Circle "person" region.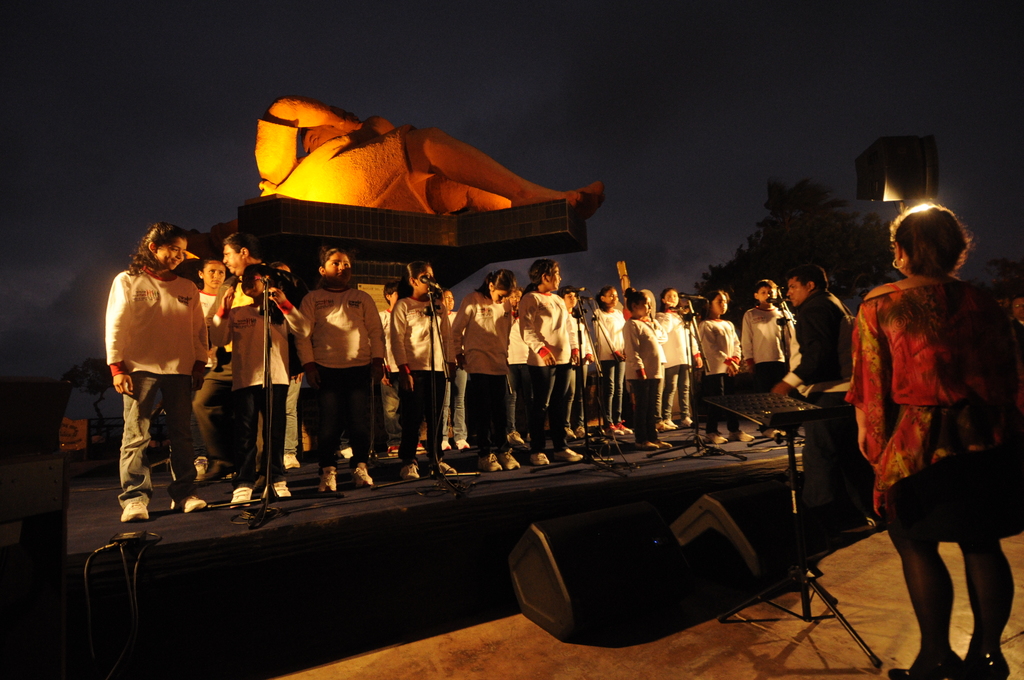
Region: <box>768,266,858,534</box>.
